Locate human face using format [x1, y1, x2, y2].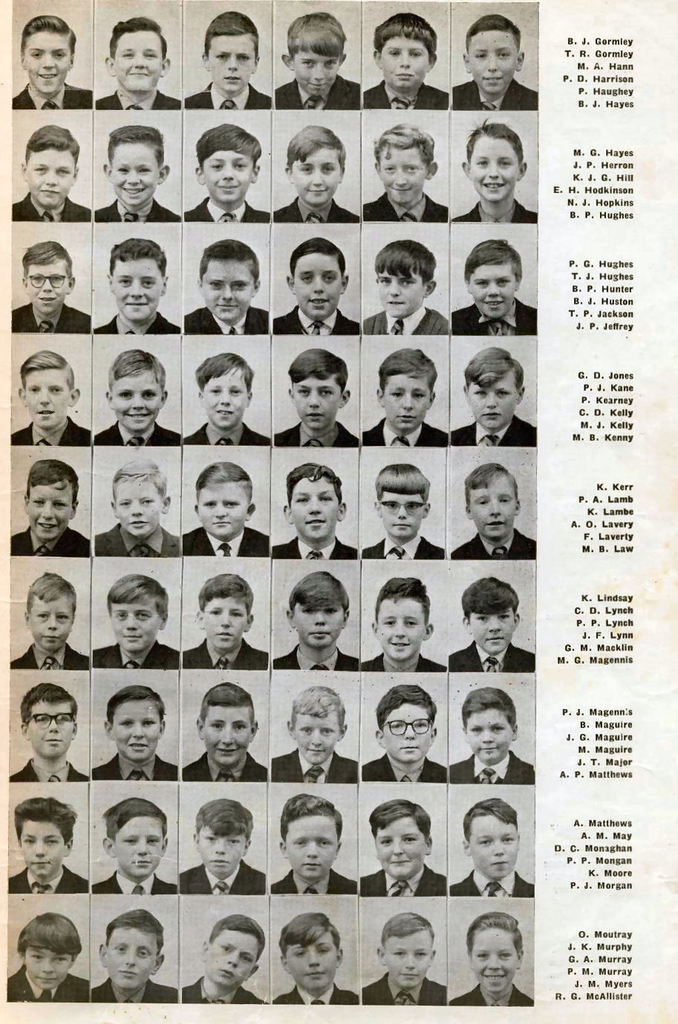
[296, 705, 338, 762].
